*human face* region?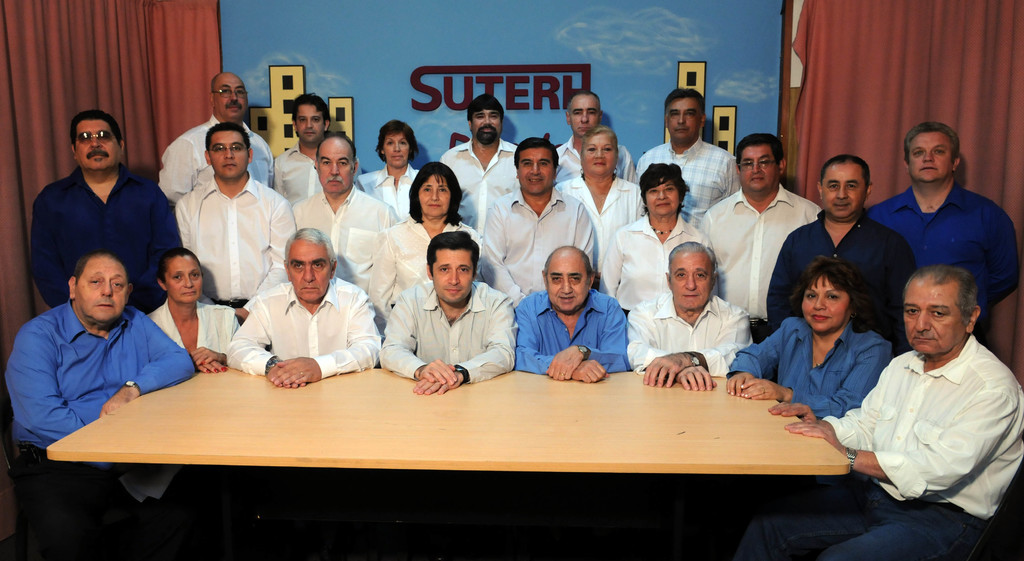
<bbox>518, 146, 556, 196</bbox>
